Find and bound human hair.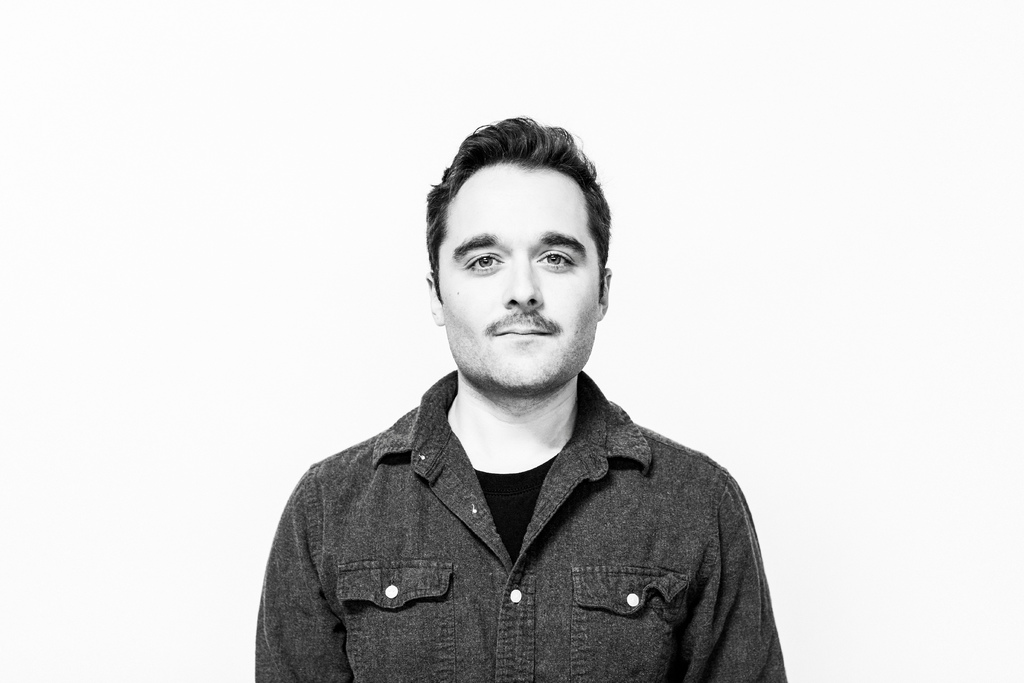
Bound: l=424, t=116, r=614, b=327.
